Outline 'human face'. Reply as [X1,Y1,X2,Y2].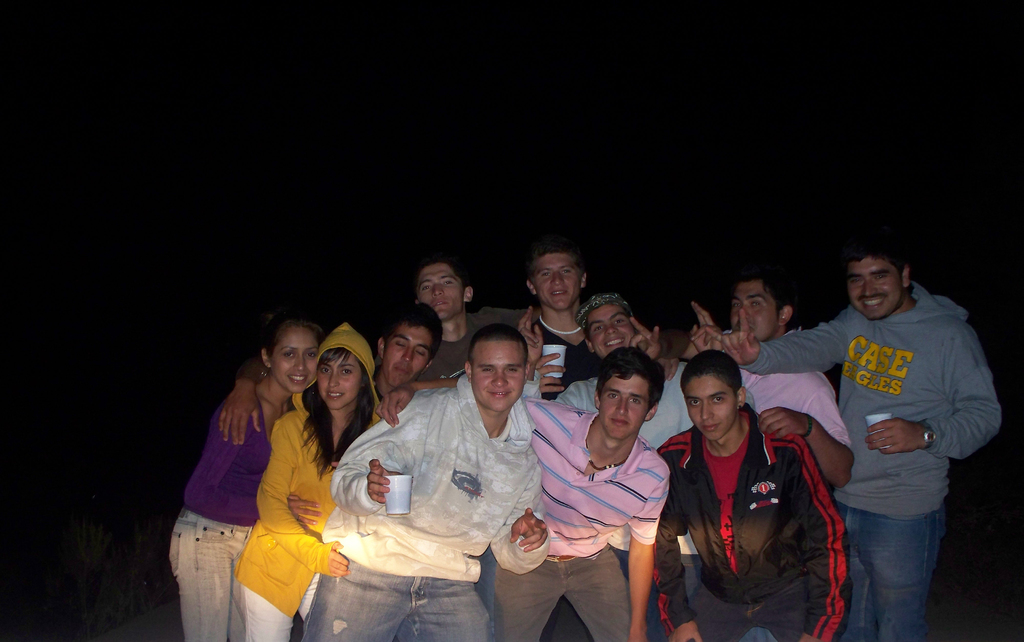
[845,258,902,324].
